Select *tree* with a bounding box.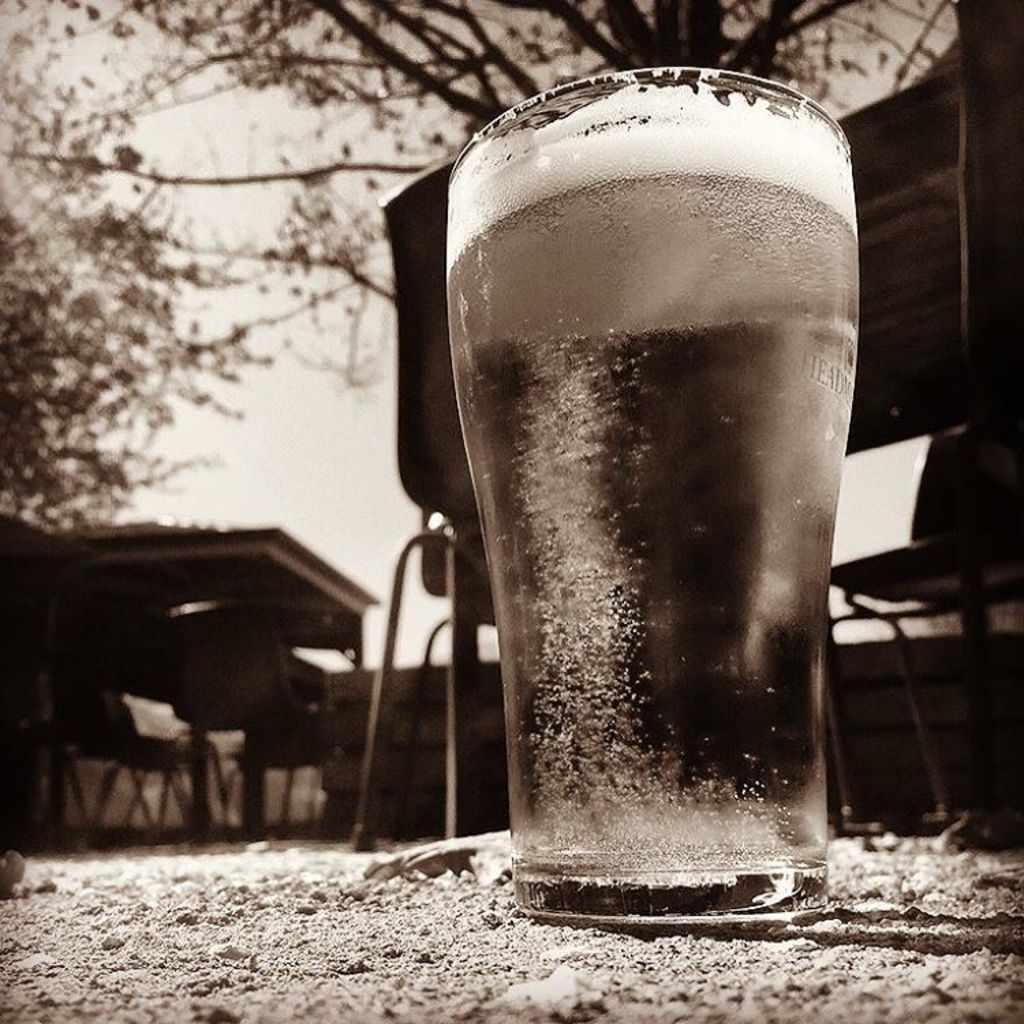
bbox(29, 160, 247, 554).
